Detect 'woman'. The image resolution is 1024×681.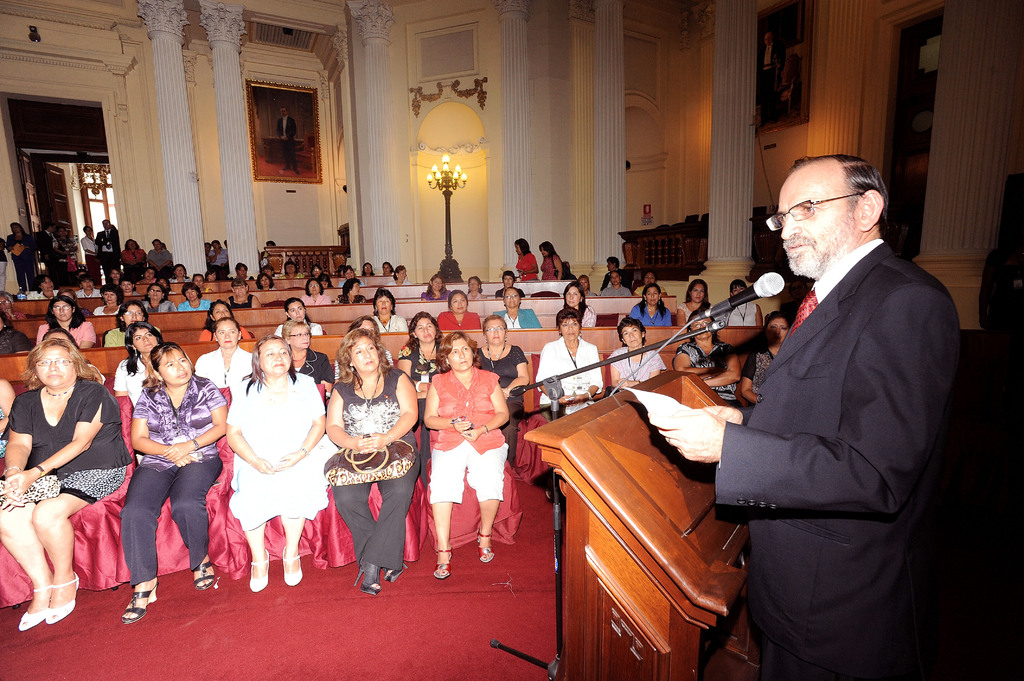
bbox=(420, 272, 450, 300).
